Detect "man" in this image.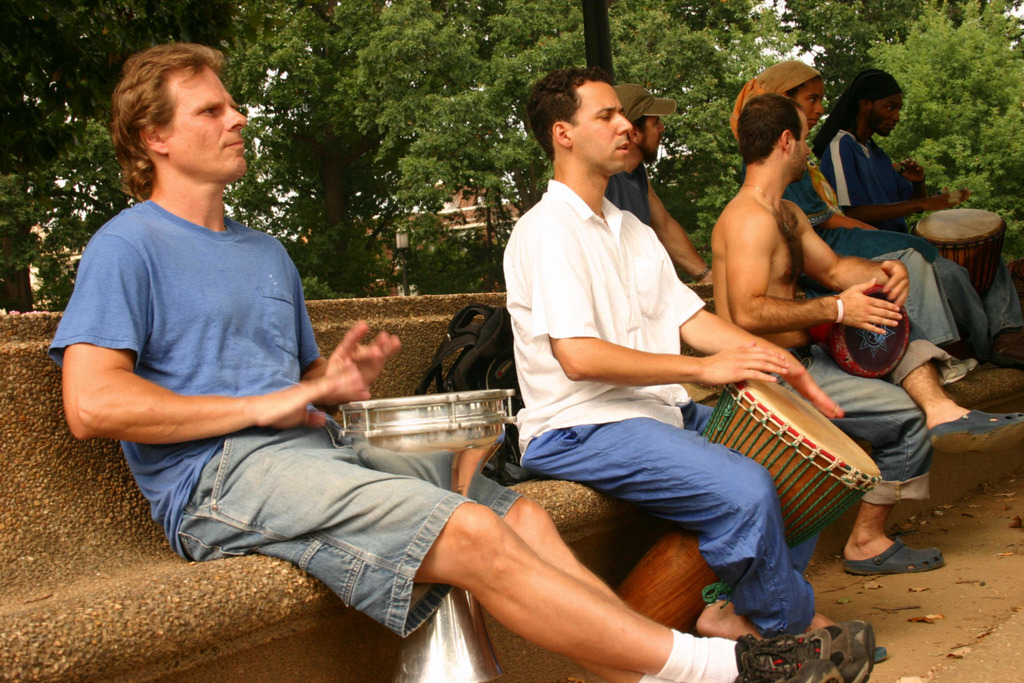
Detection: crop(499, 65, 885, 656).
